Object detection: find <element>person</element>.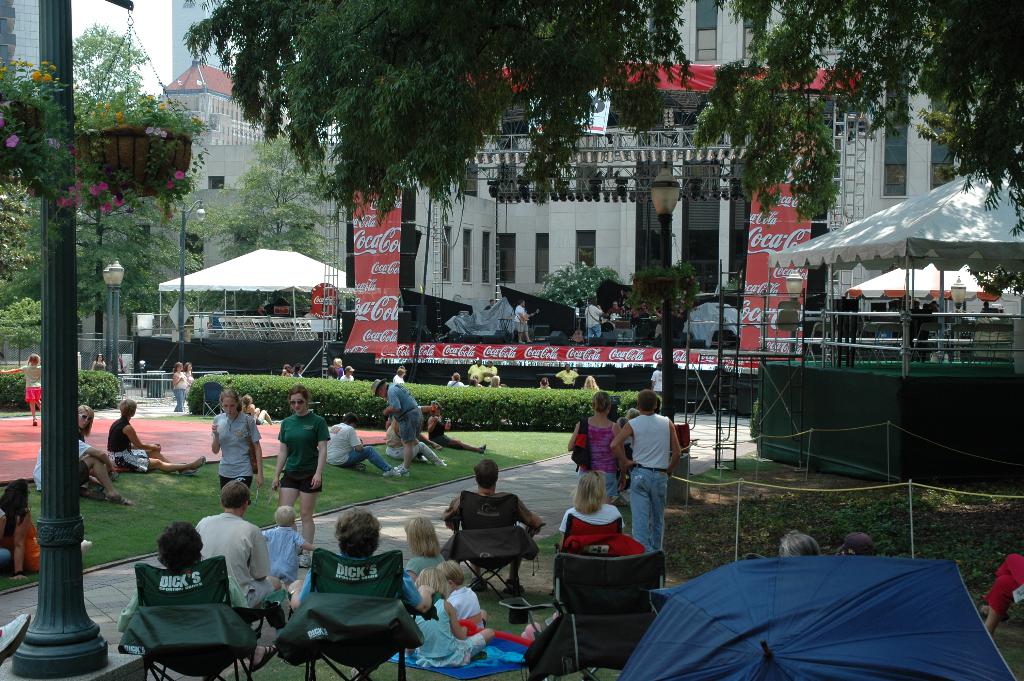
region(404, 518, 449, 589).
